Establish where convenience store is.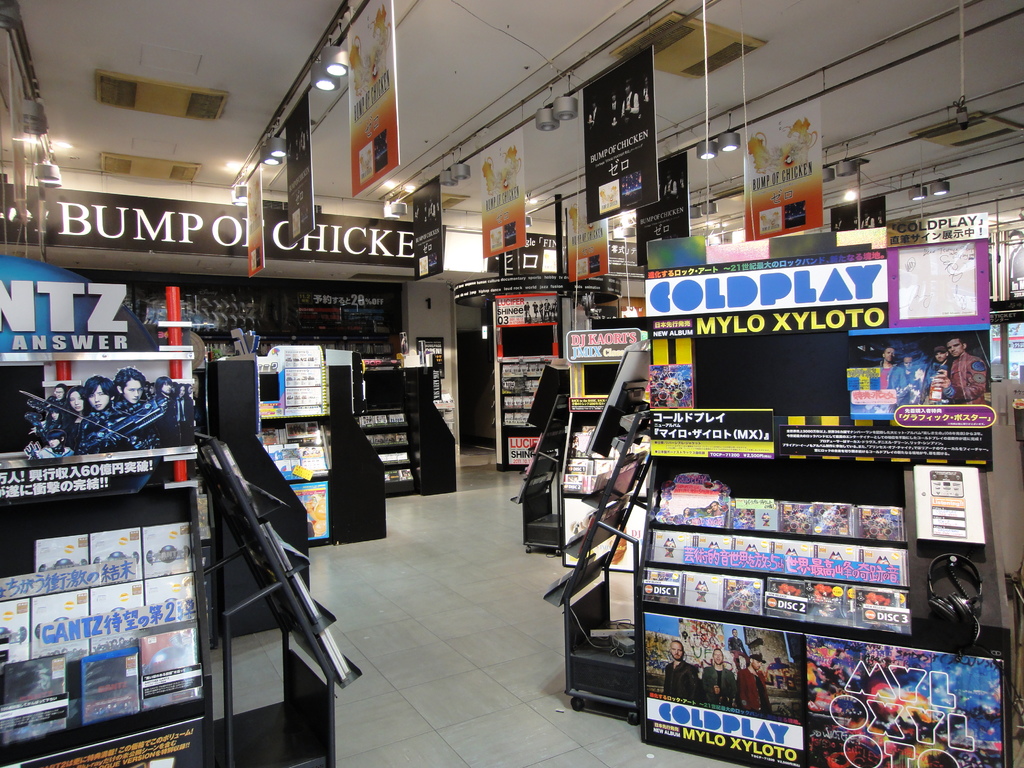
Established at locate(0, 0, 1023, 767).
